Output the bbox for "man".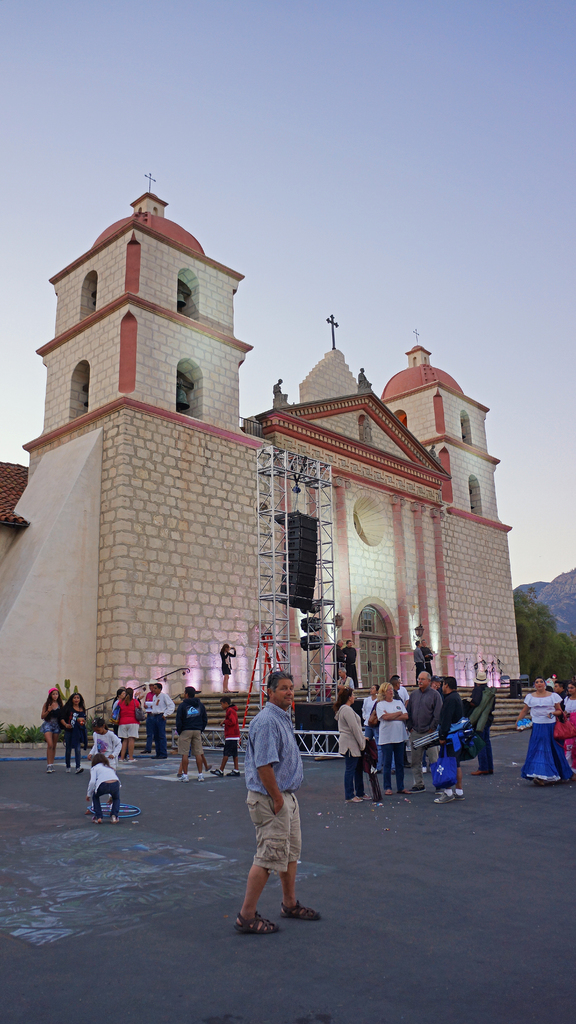
[left=390, top=675, right=403, bottom=705].
